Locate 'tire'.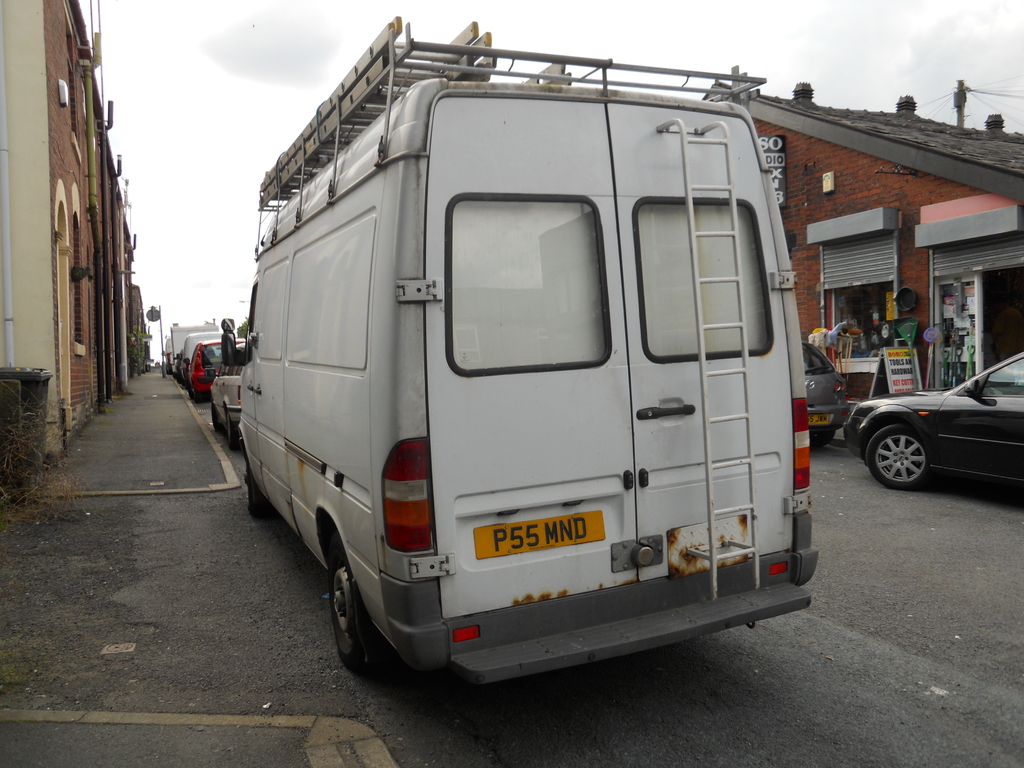
Bounding box: pyautogui.locateOnScreen(219, 404, 241, 450).
